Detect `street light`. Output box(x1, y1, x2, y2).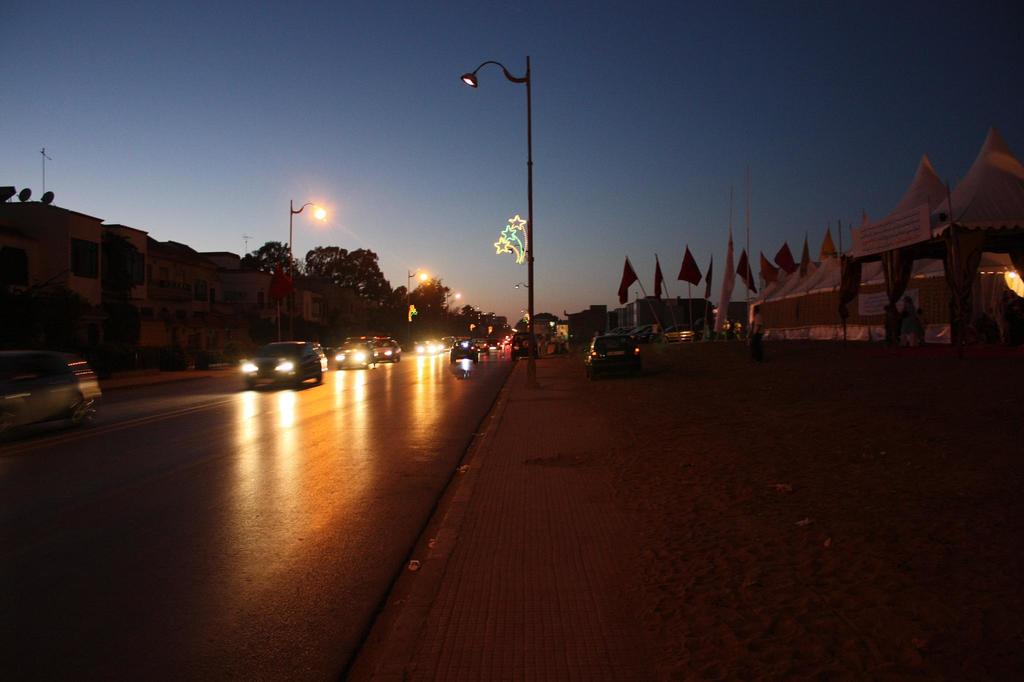
box(406, 266, 430, 316).
